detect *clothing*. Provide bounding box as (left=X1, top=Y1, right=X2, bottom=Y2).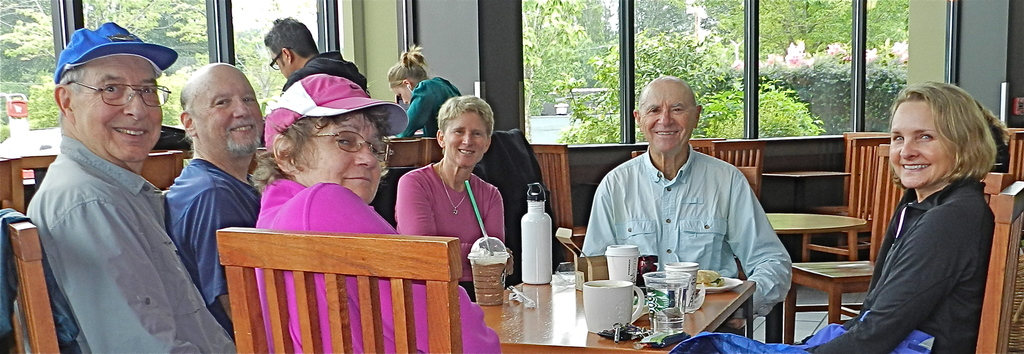
(left=396, top=76, right=454, bottom=141).
